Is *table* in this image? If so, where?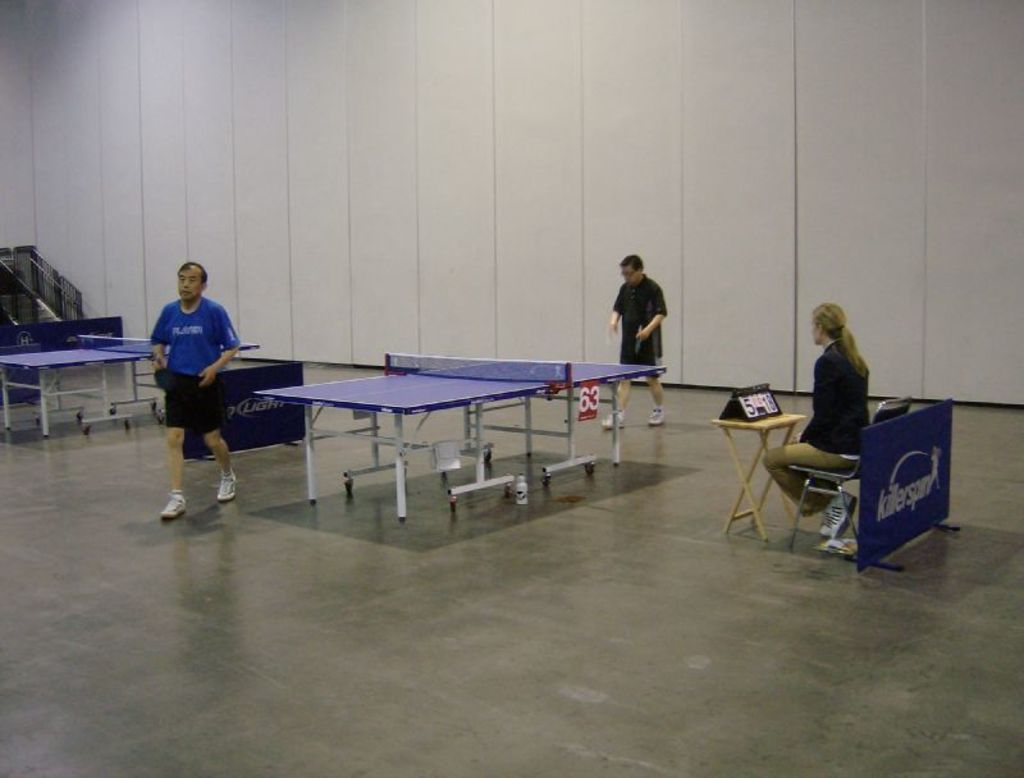
Yes, at l=248, t=344, r=668, b=523.
